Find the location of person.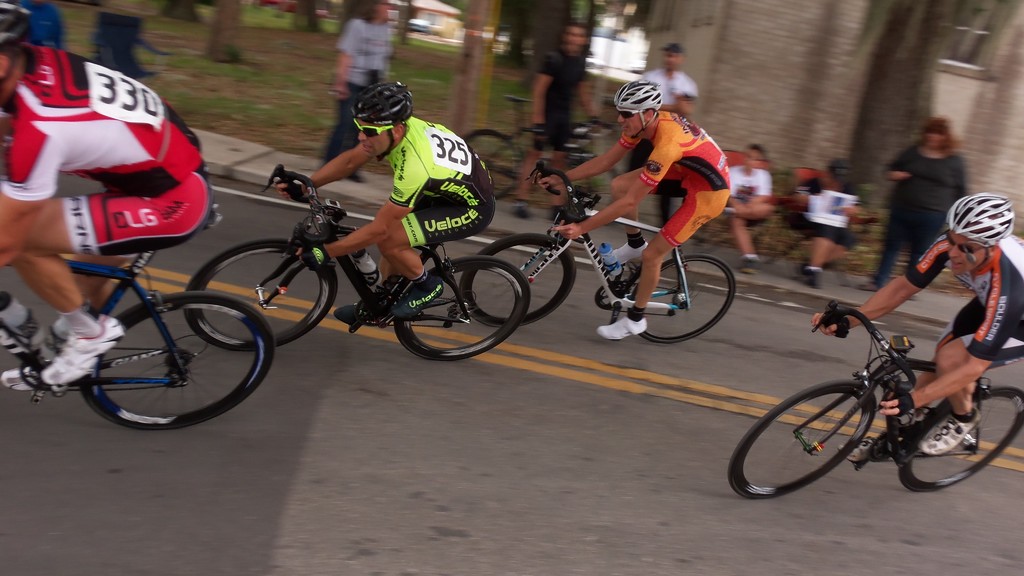
Location: box=[311, 0, 394, 176].
